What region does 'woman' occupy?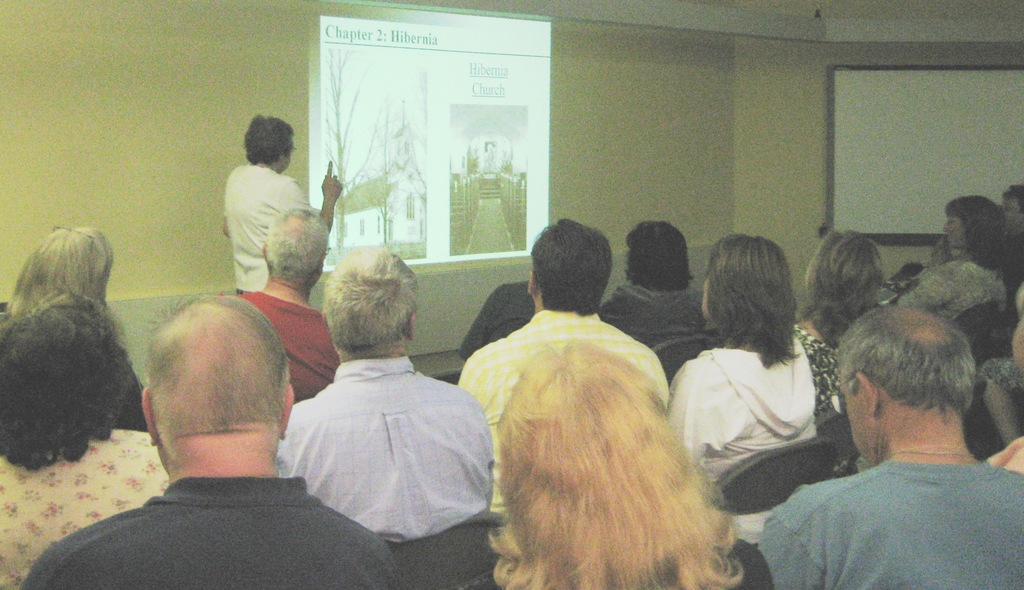
657, 237, 842, 549.
